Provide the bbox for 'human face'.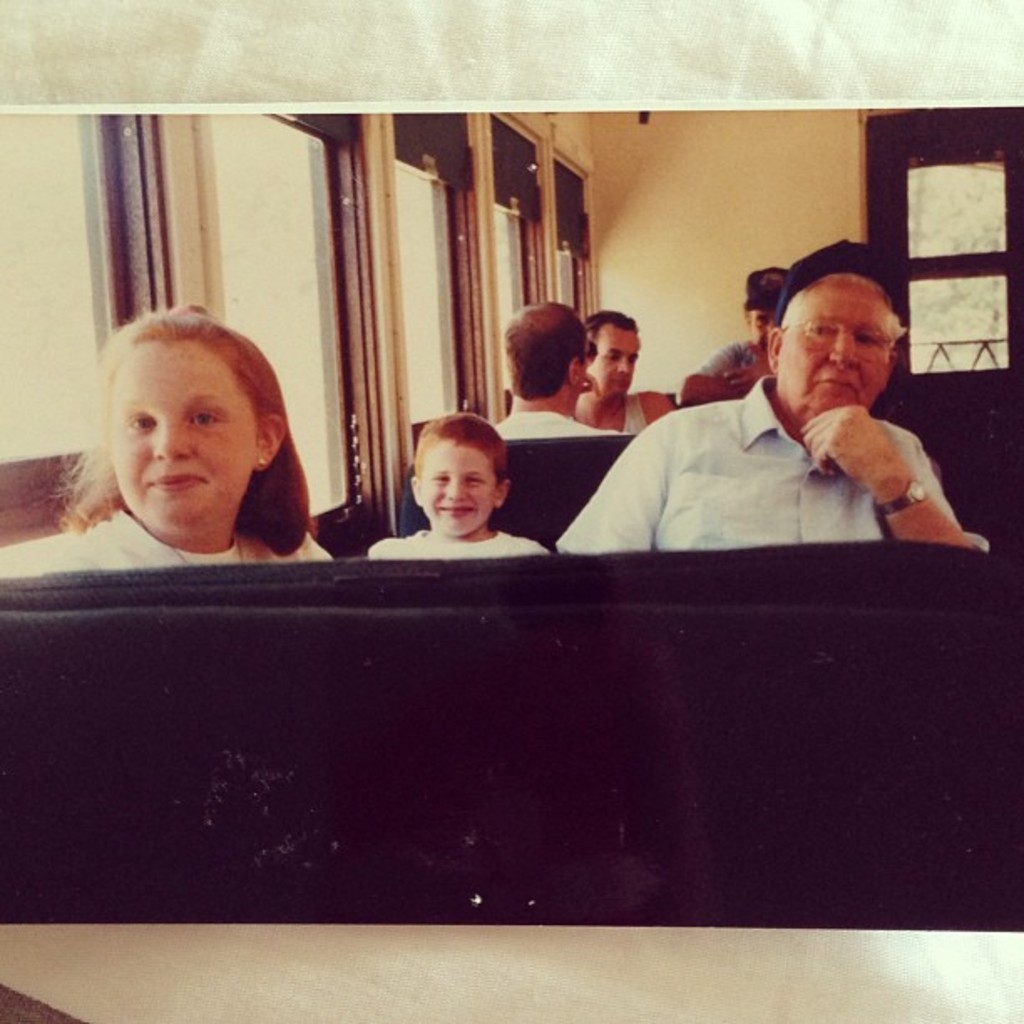
(776,291,890,423).
